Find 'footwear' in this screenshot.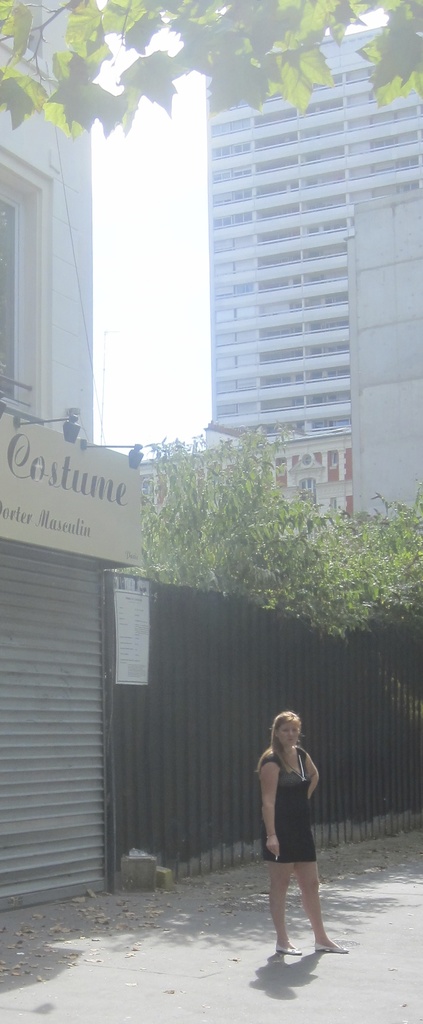
The bounding box for 'footwear' is (x1=271, y1=944, x2=299, y2=953).
